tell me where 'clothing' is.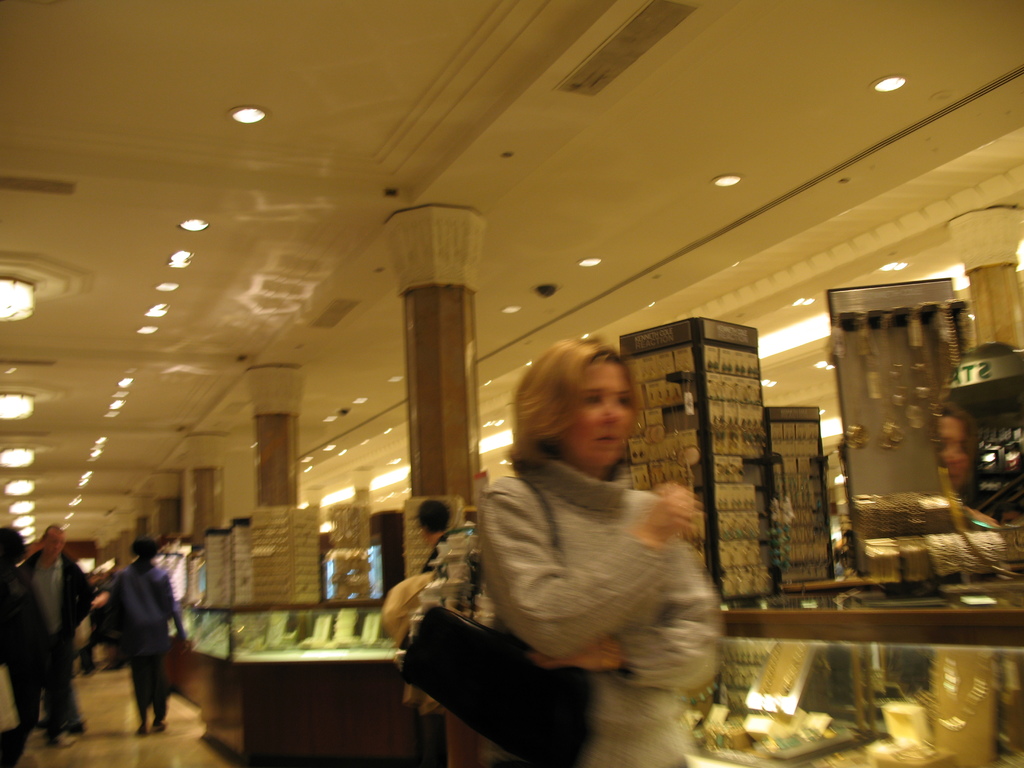
'clothing' is at x1=106, y1=568, x2=181, y2=723.
